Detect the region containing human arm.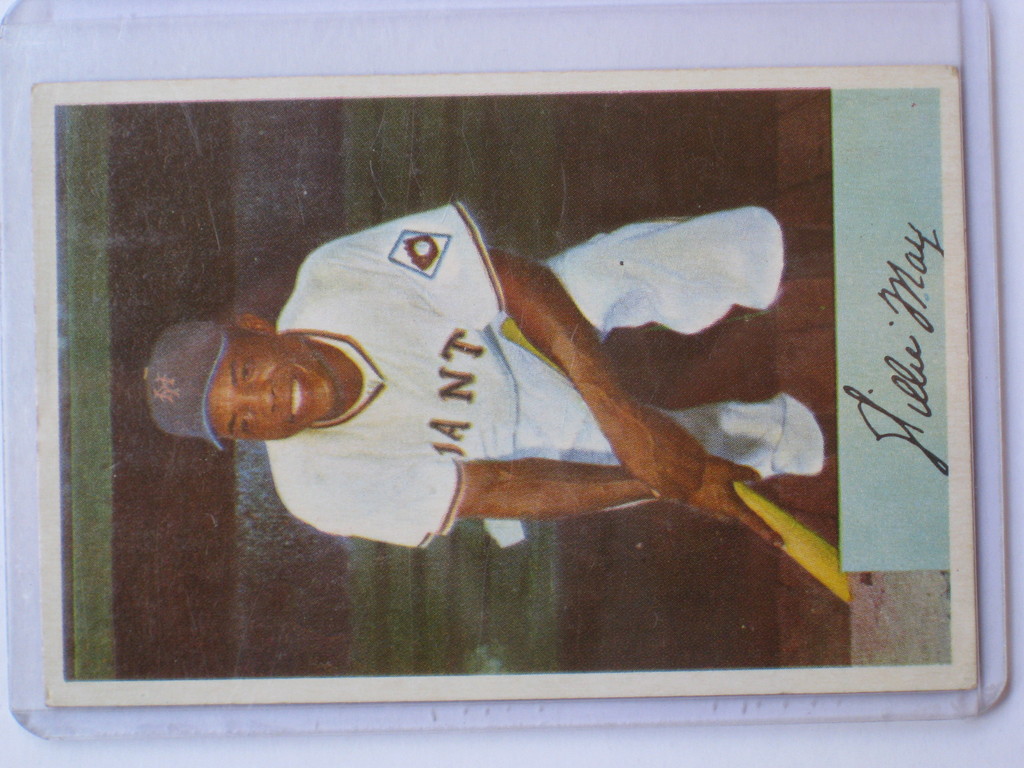
detection(308, 198, 703, 491).
